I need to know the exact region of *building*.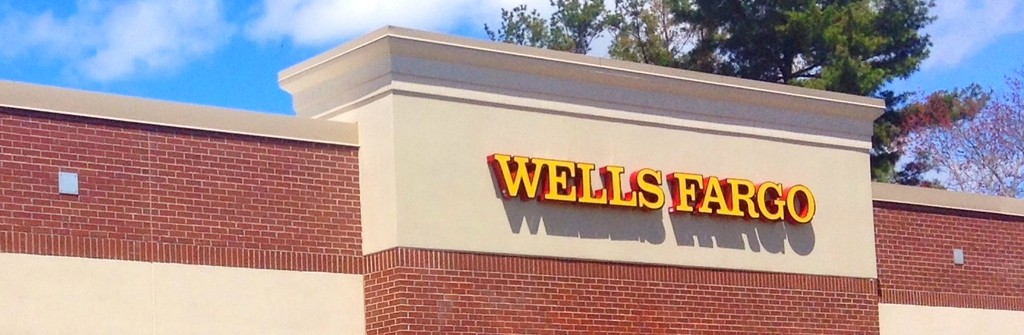
Region: region(0, 25, 1023, 334).
